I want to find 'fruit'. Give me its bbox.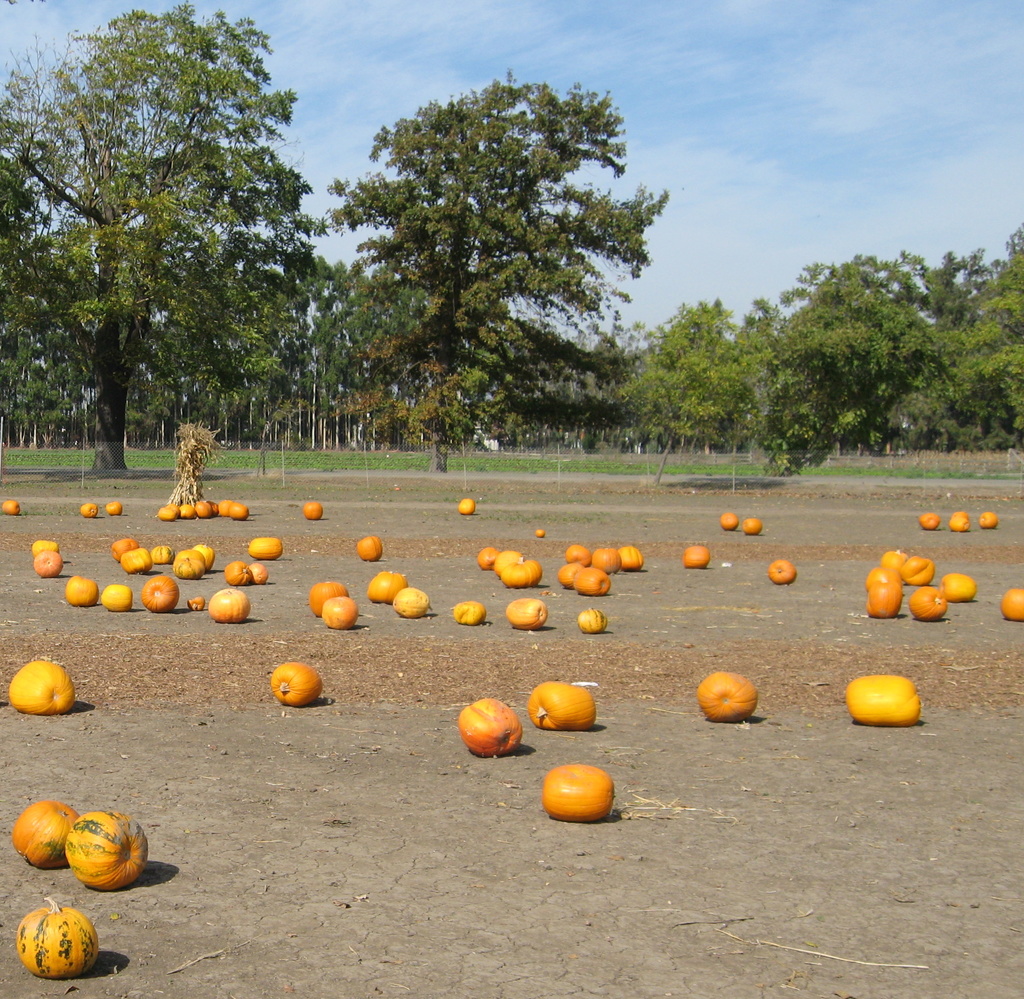
rect(559, 565, 580, 587).
